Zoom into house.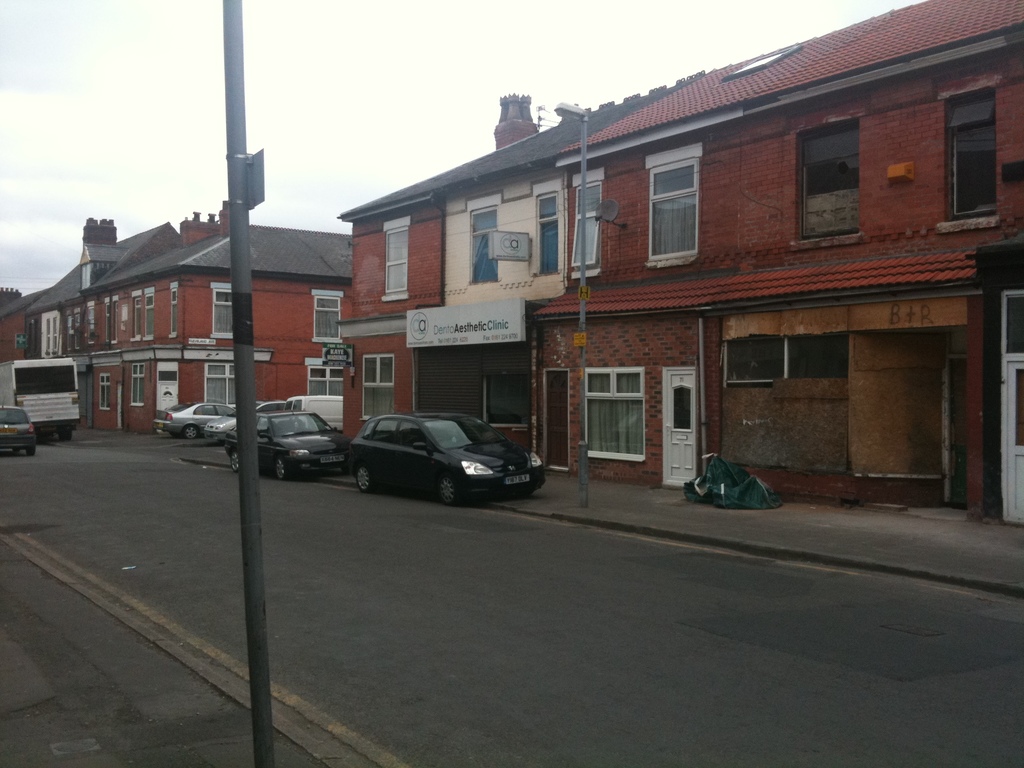
Zoom target: (27,191,412,437).
